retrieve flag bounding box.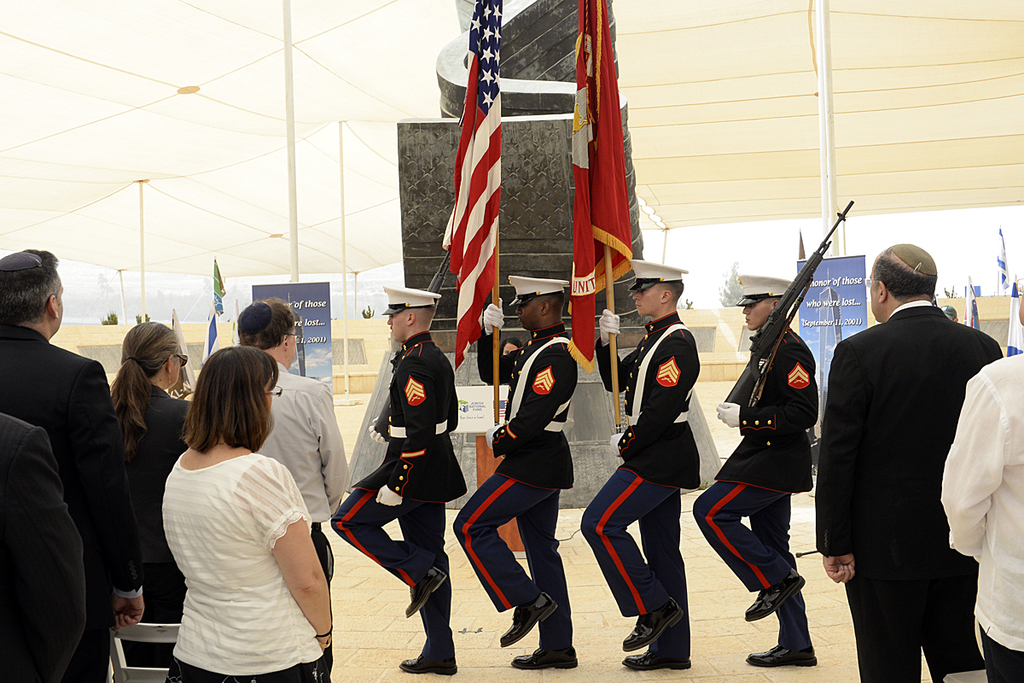
Bounding box: [201, 306, 220, 361].
